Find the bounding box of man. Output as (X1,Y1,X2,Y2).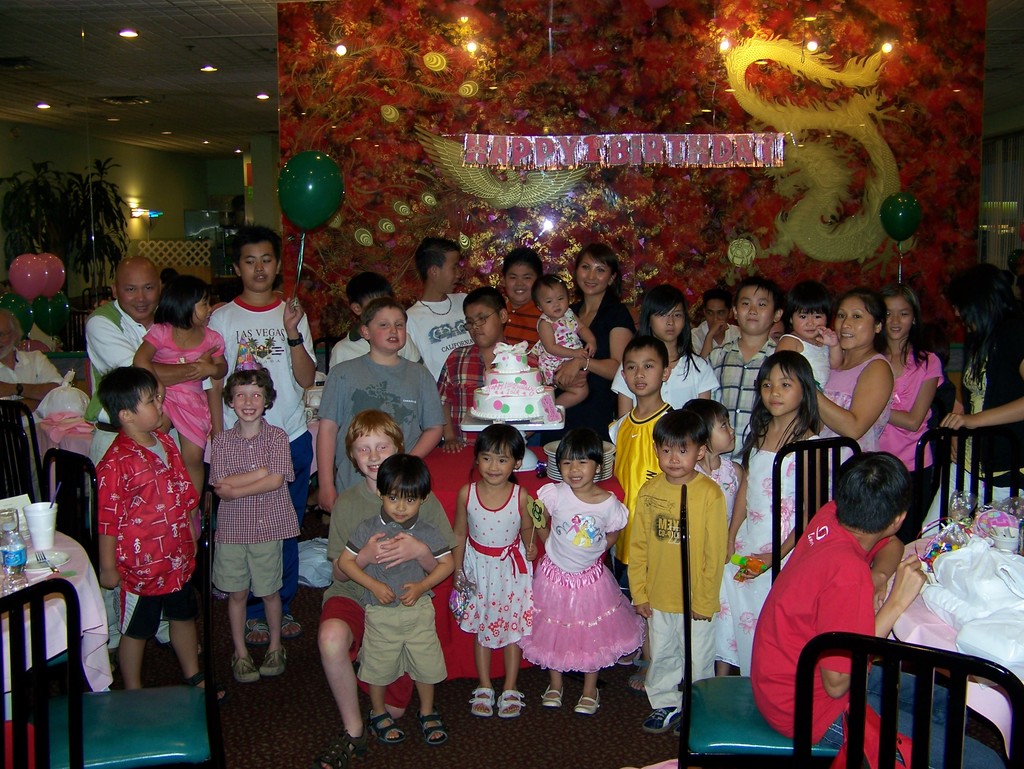
(0,307,64,413).
